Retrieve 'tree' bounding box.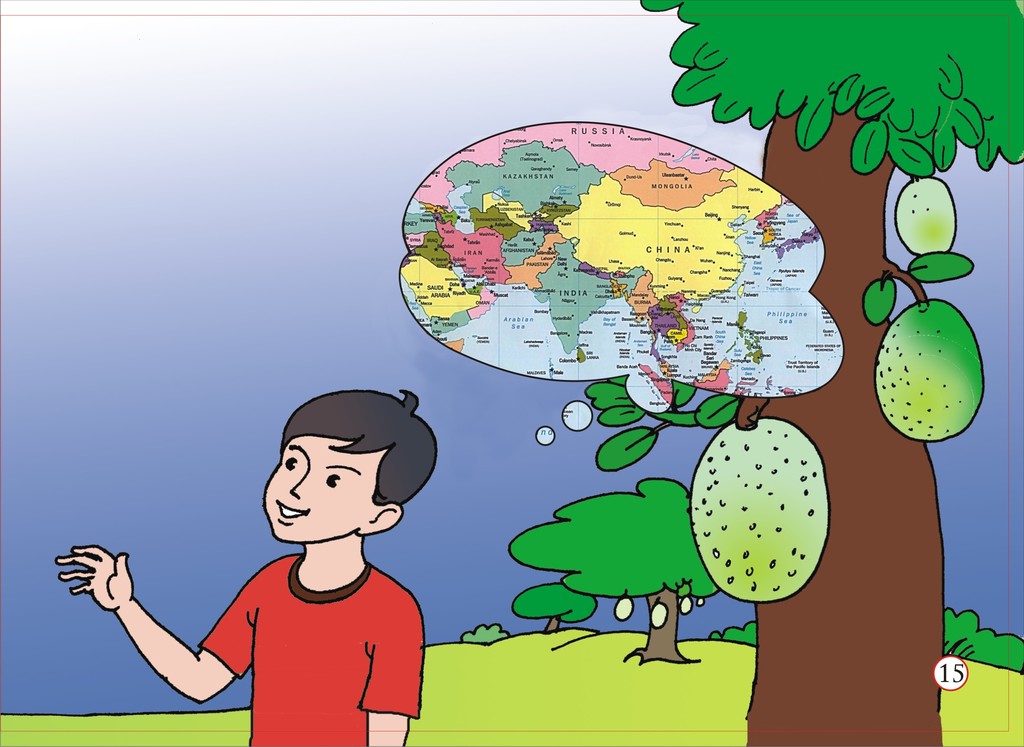
Bounding box: bbox(504, 478, 719, 657).
